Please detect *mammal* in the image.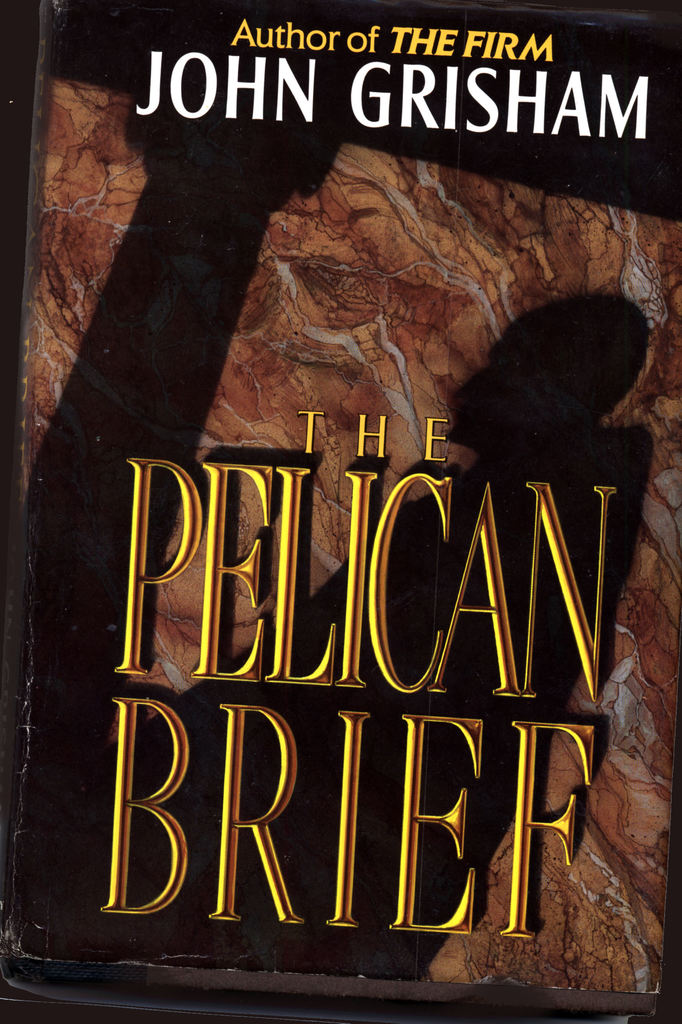
bbox=[139, 299, 665, 934].
